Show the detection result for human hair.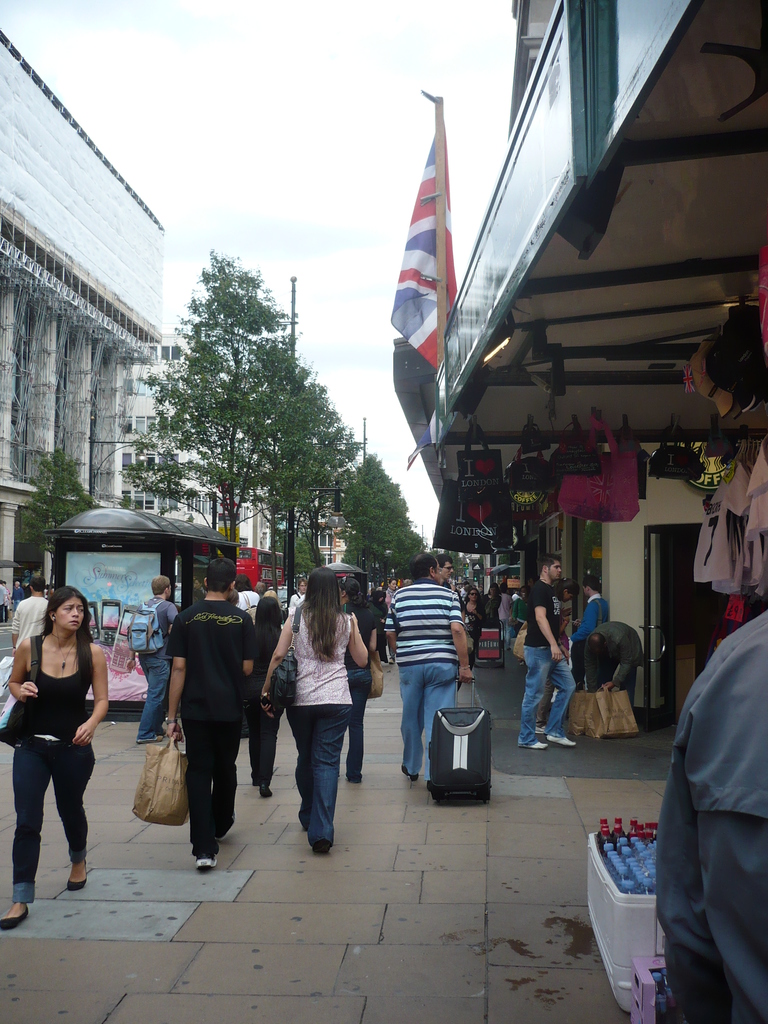
<bbox>463, 586, 480, 604</bbox>.
